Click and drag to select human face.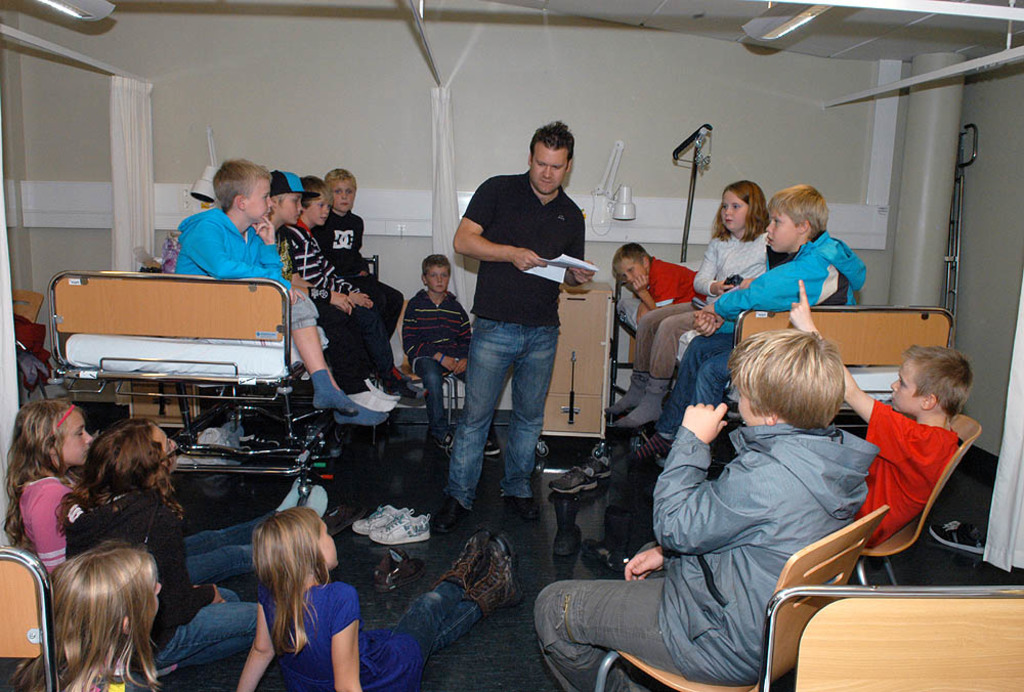
Selection: bbox=[617, 260, 643, 285].
